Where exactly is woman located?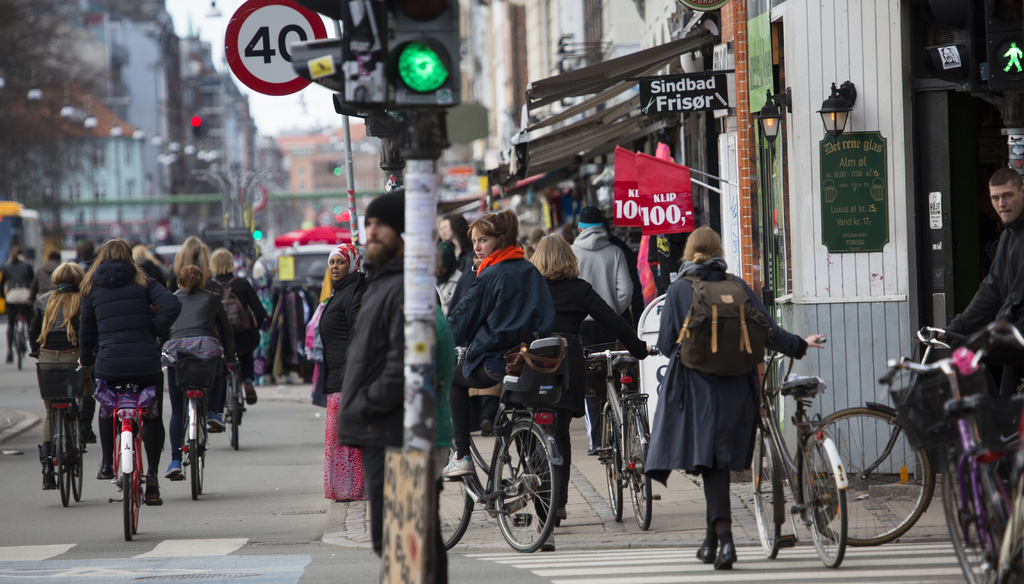
Its bounding box is x1=75 y1=239 x2=184 y2=501.
